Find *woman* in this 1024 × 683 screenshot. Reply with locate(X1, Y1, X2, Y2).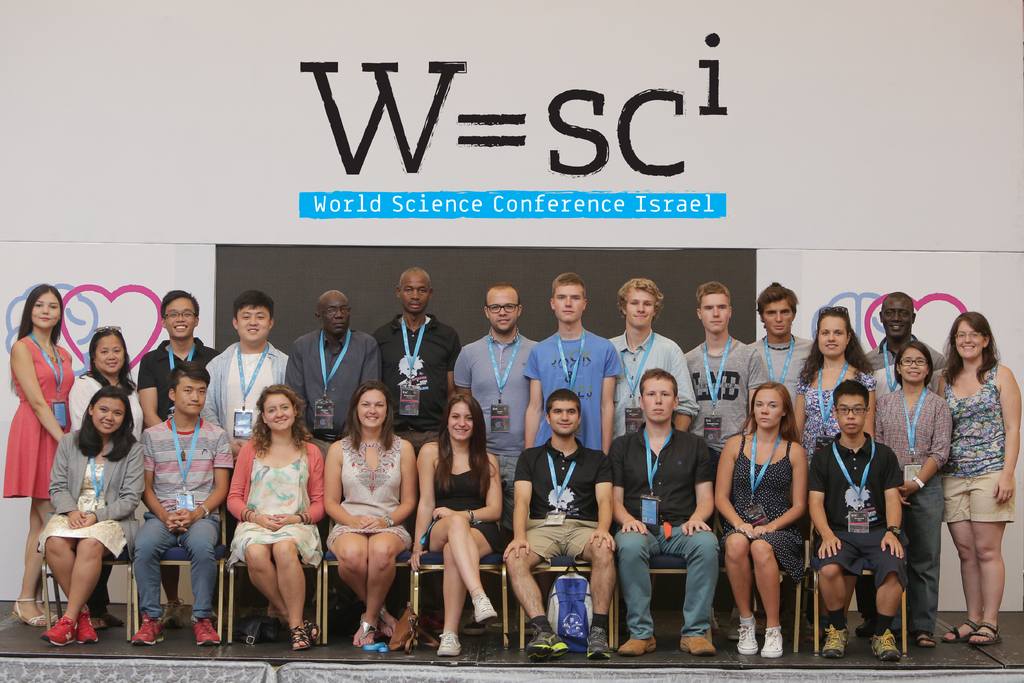
locate(2, 284, 76, 633).
